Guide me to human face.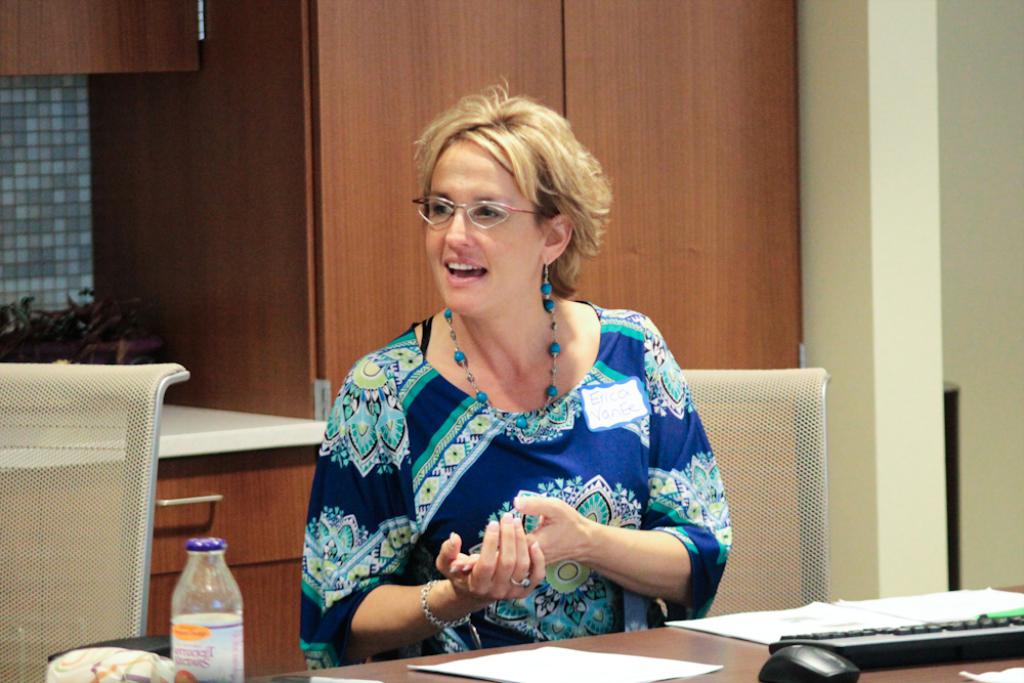
Guidance: box(423, 135, 541, 317).
